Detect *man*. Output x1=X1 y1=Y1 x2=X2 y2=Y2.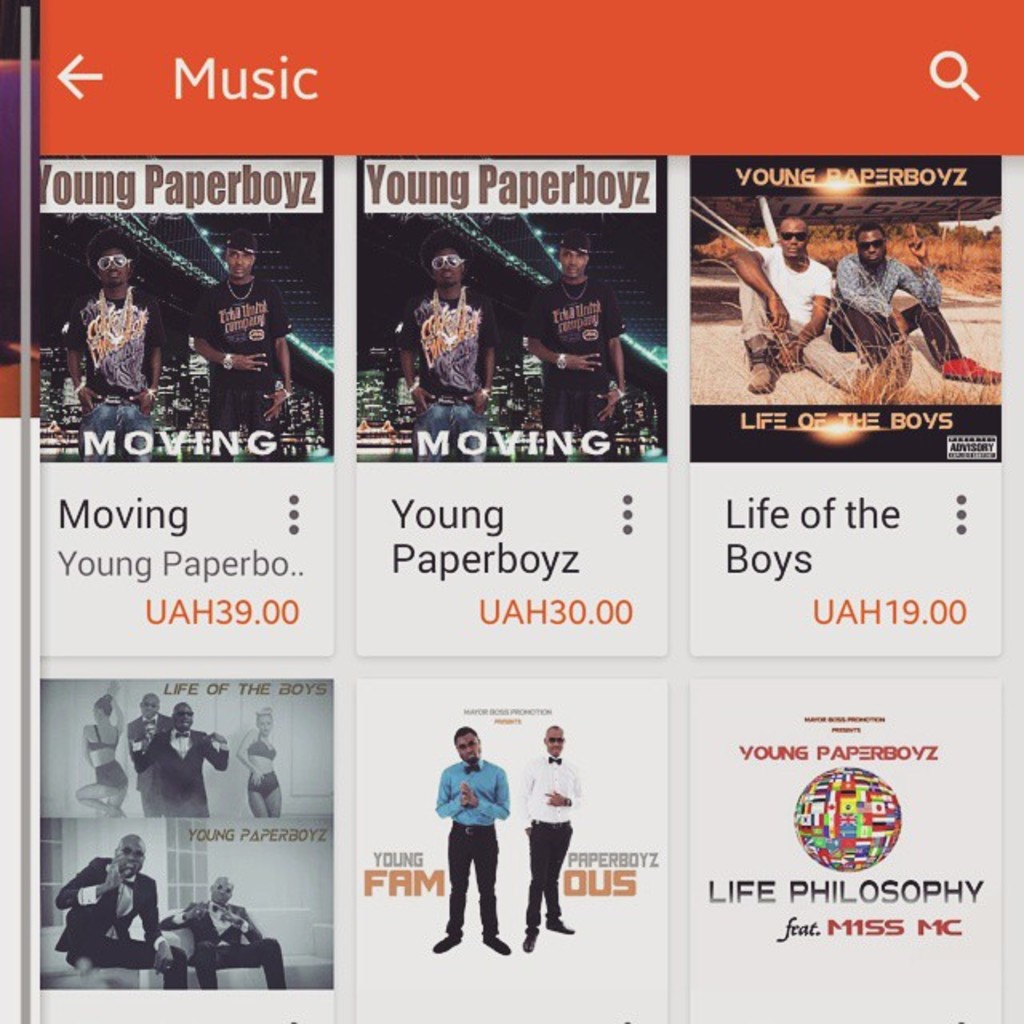
x1=194 y1=235 x2=306 y2=474.
